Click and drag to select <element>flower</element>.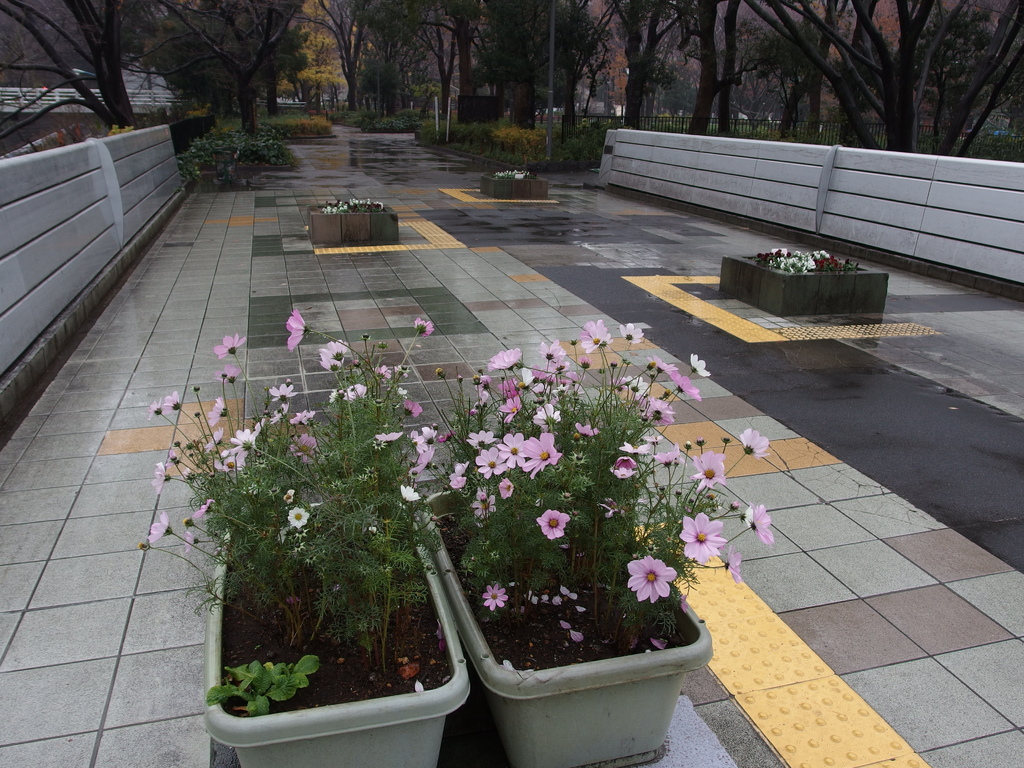
Selection: bbox=[652, 449, 685, 469].
